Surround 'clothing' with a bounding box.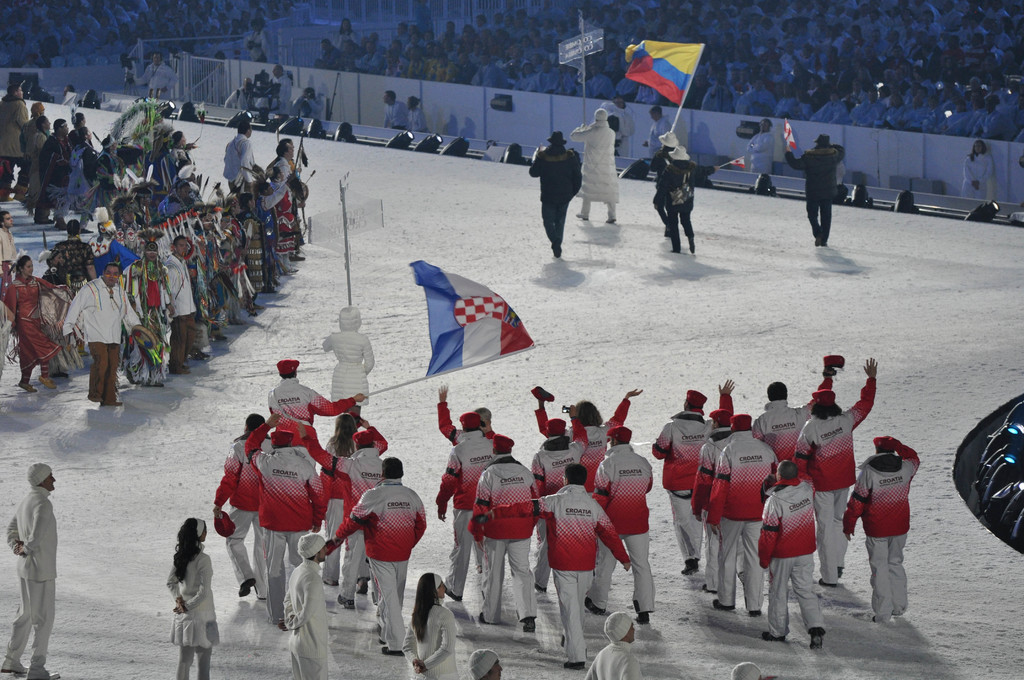
left=743, top=93, right=785, bottom=113.
